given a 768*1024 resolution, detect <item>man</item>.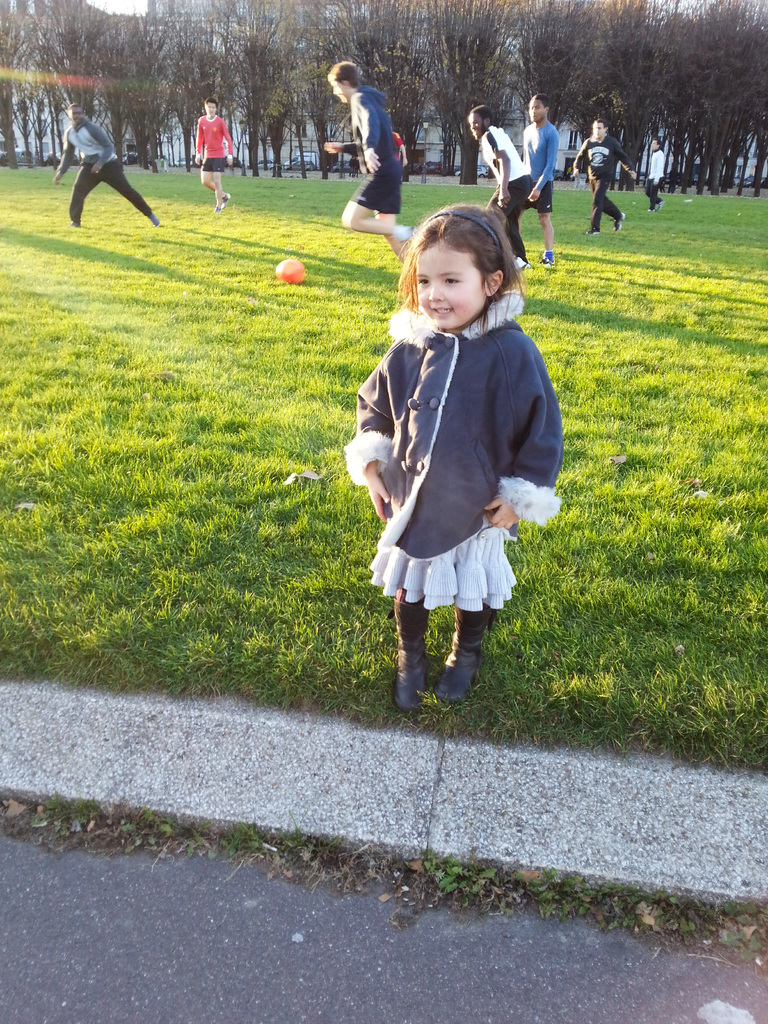
BBox(326, 58, 415, 268).
